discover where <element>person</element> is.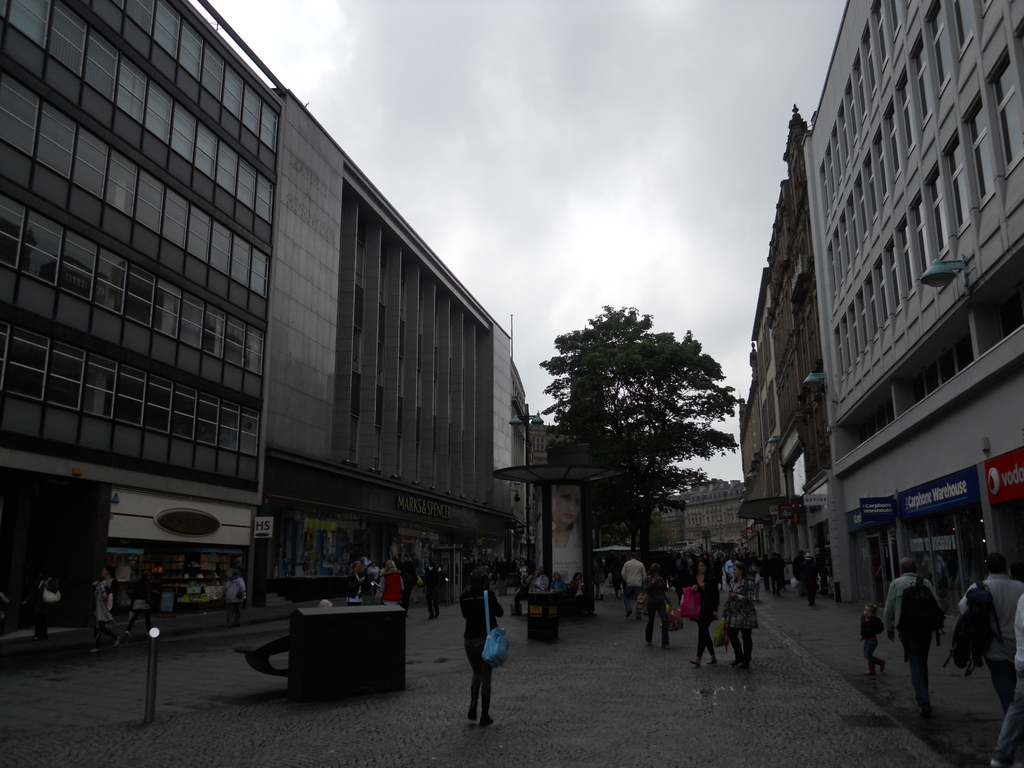
Discovered at left=532, top=485, right=584, bottom=584.
